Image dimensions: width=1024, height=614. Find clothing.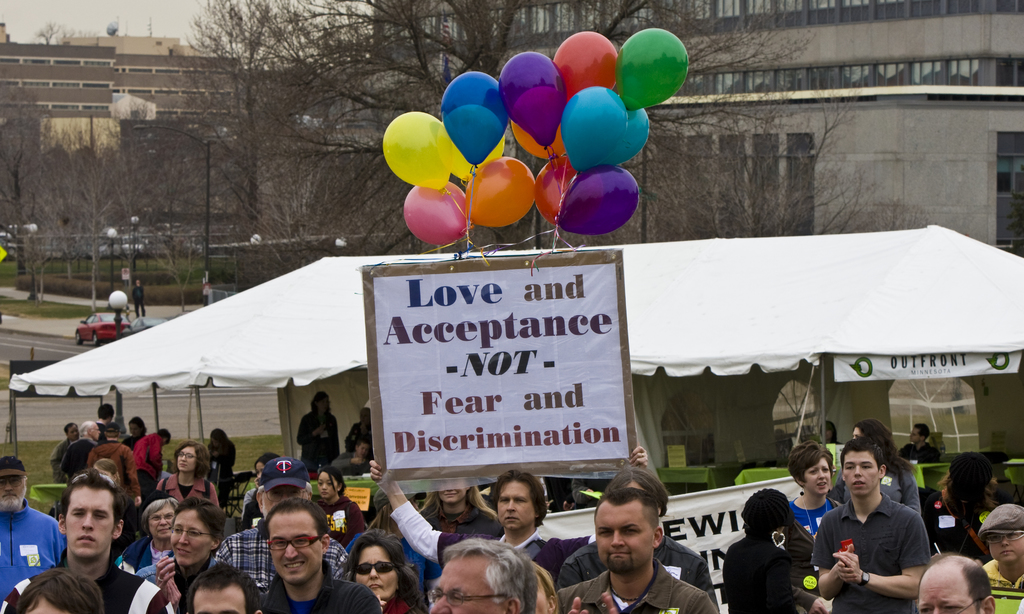
<region>564, 534, 716, 590</region>.
